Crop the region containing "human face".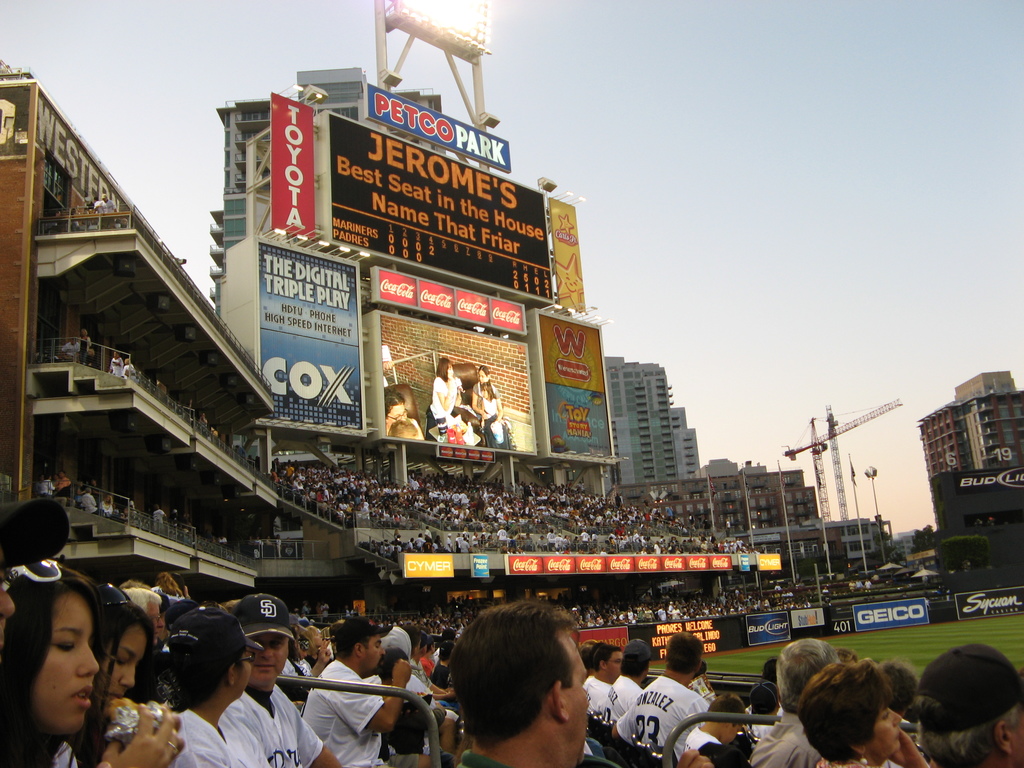
Crop region: pyautogui.locateOnScreen(563, 632, 591, 764).
